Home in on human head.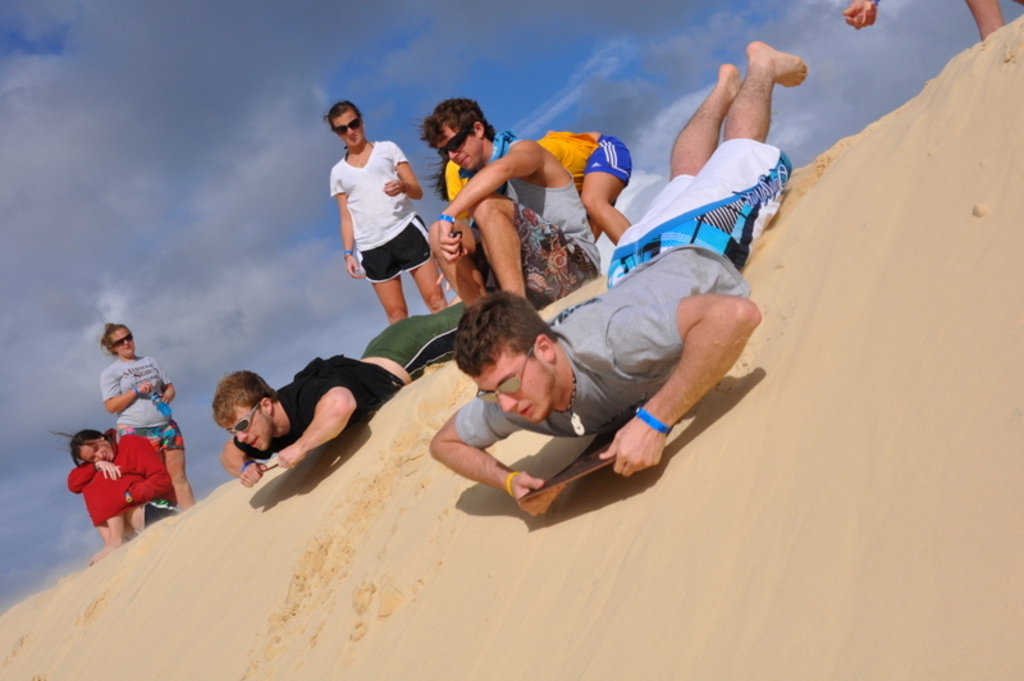
Homed in at {"x1": 211, "y1": 369, "x2": 280, "y2": 453}.
